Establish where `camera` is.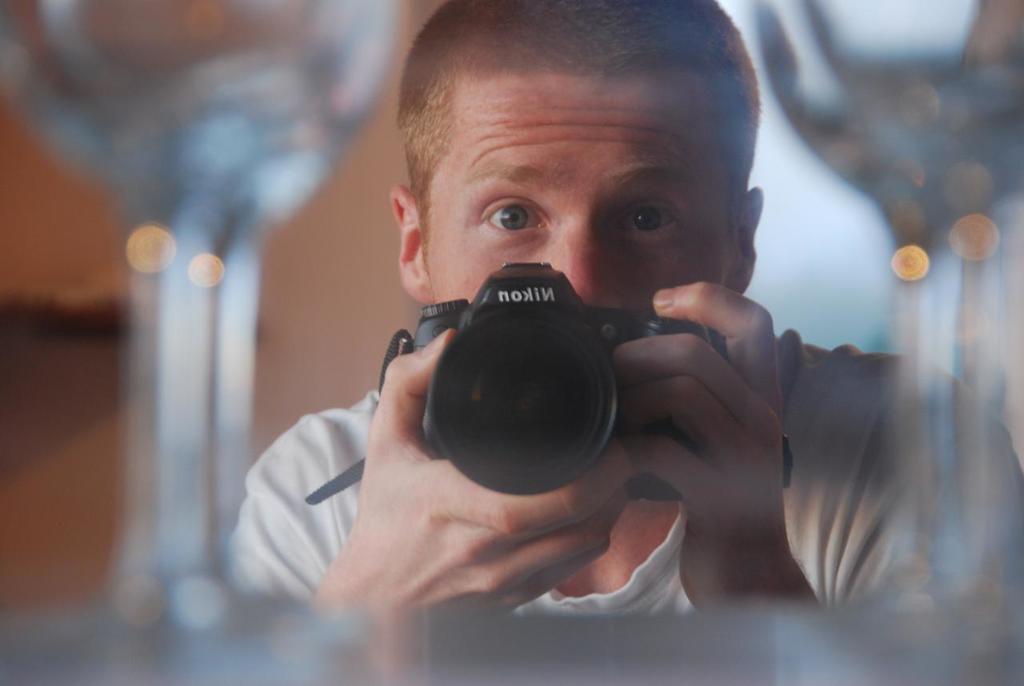
Established at Rect(415, 263, 797, 501).
